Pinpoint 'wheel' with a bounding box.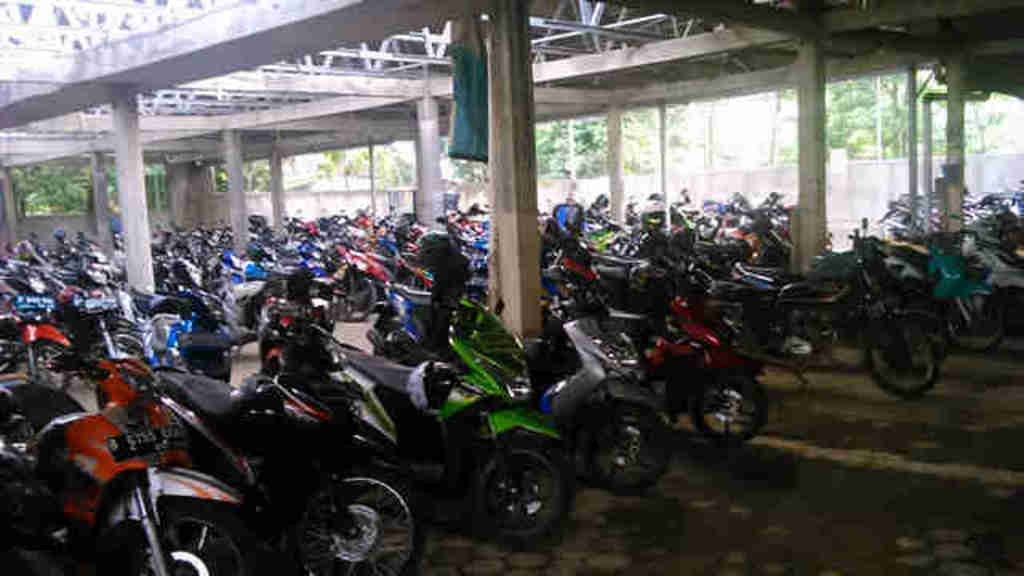
112/515/264/574.
